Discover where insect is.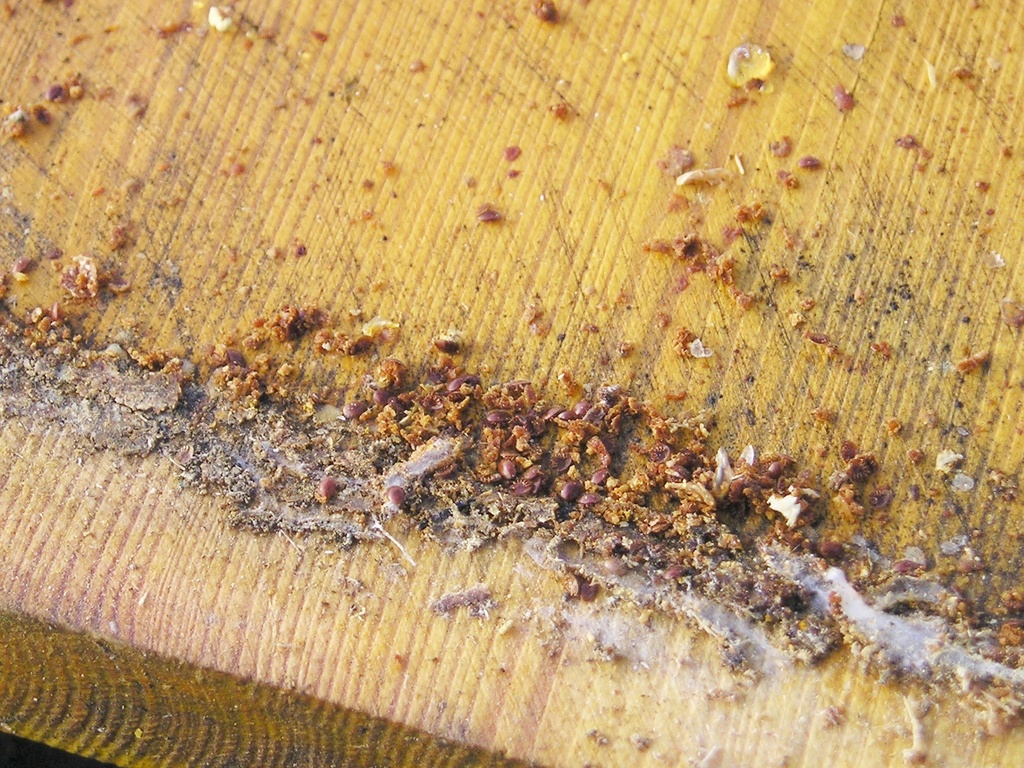
Discovered at <bbox>385, 487, 410, 505</bbox>.
